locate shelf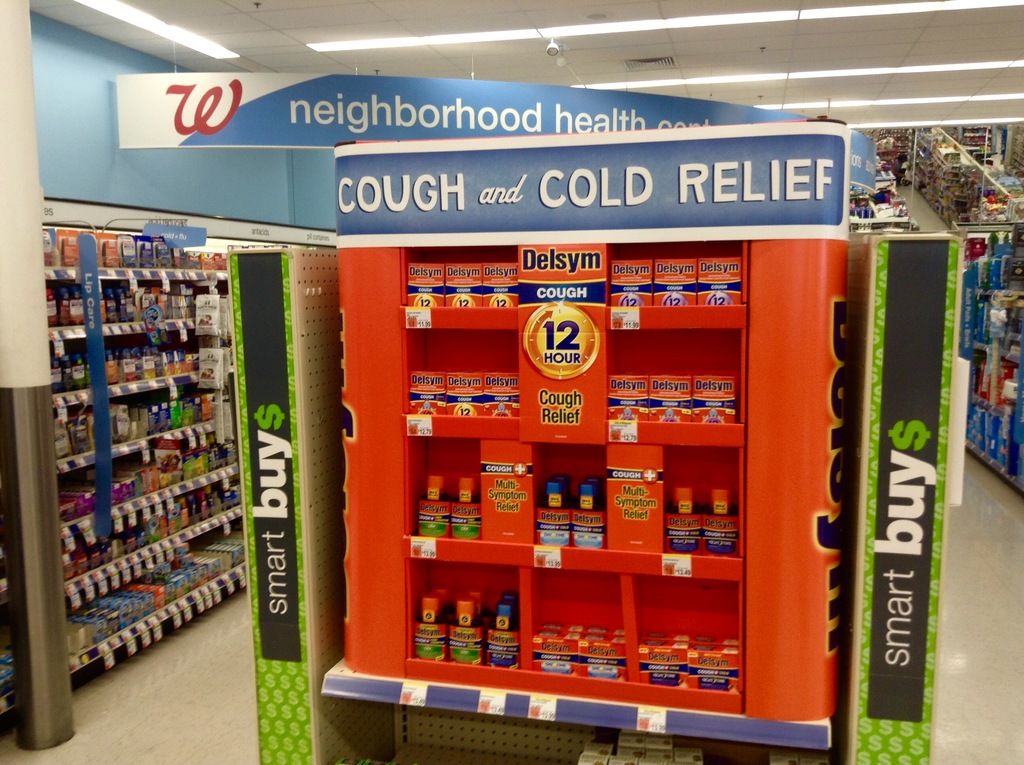
(0, 234, 246, 753)
